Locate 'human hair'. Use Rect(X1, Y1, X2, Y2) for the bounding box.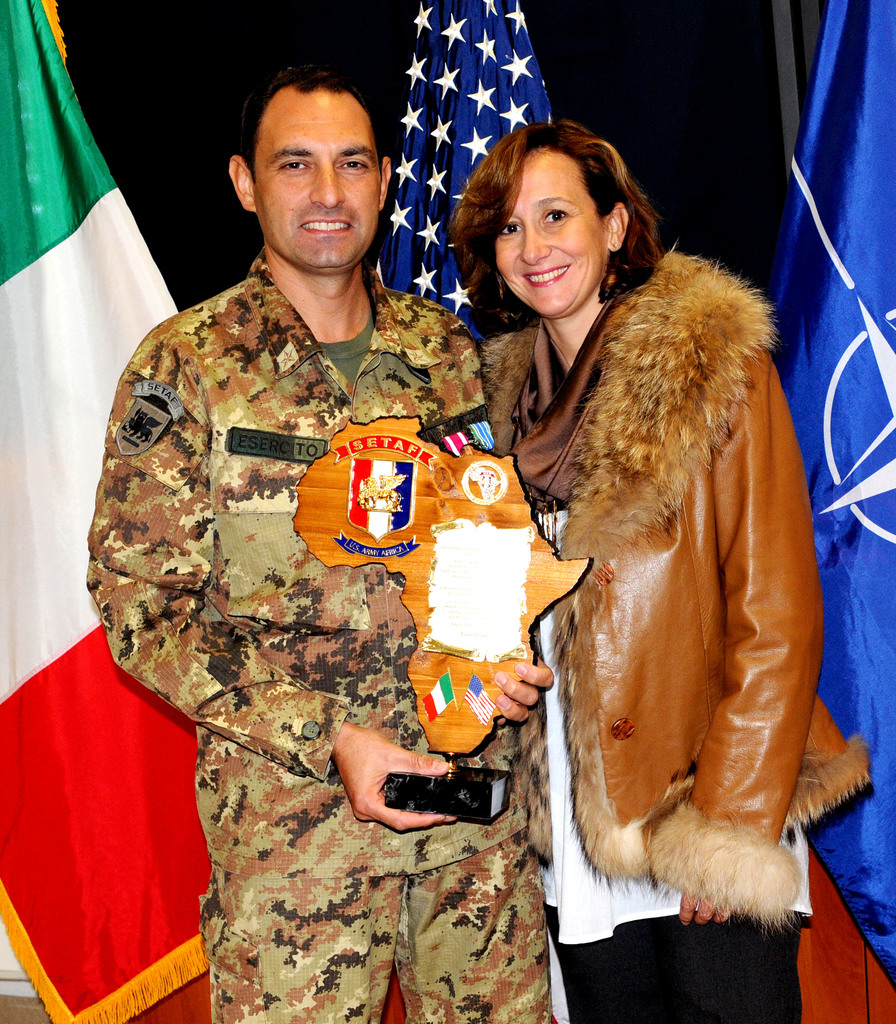
Rect(460, 118, 661, 332).
